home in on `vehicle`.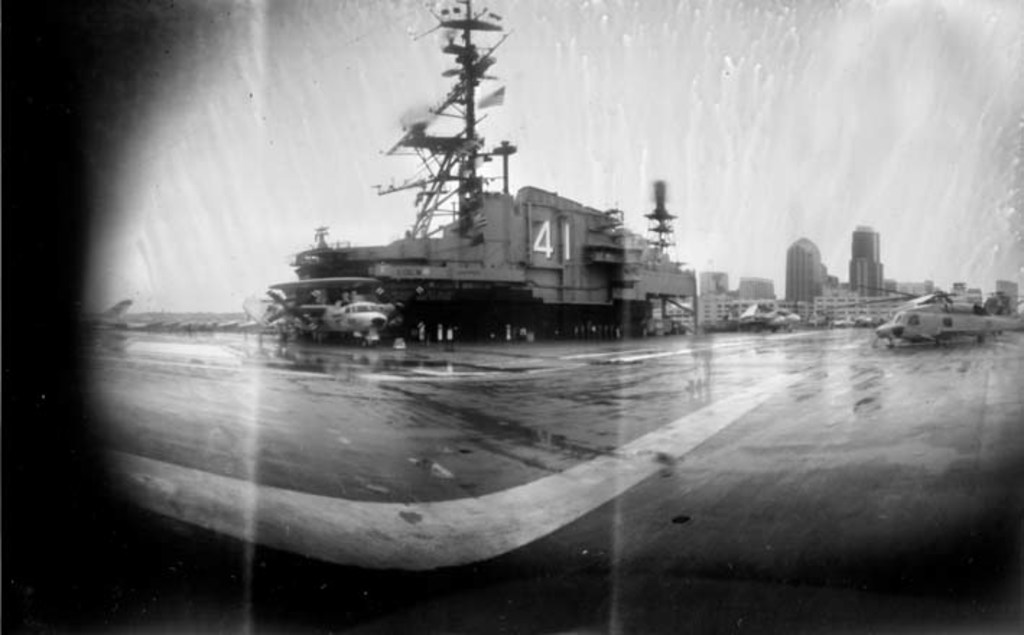
Homed in at 303 0 706 339.
